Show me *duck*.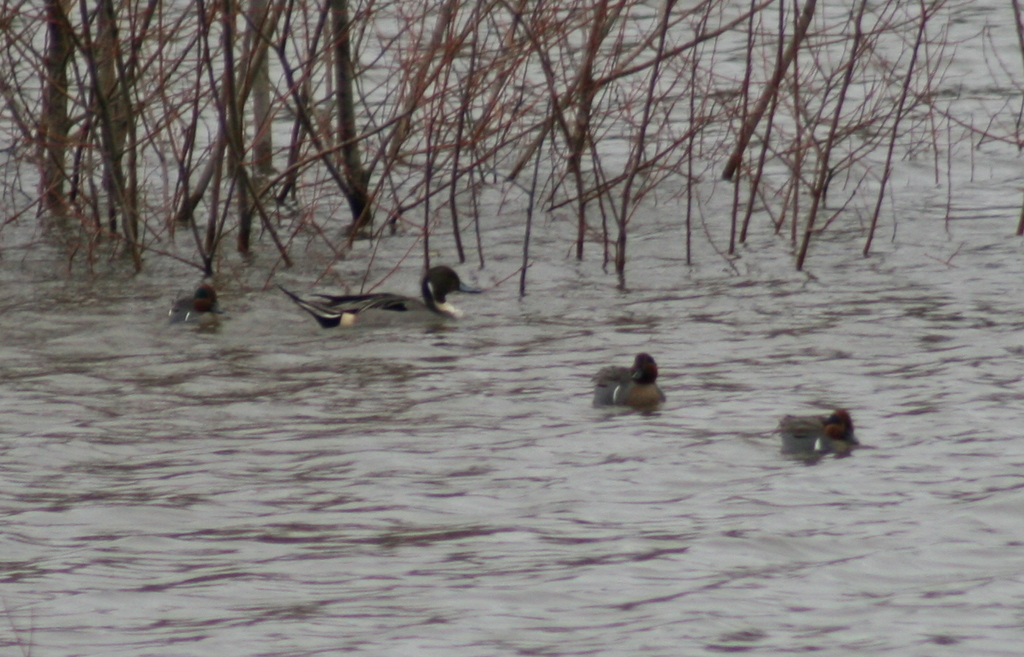
*duck* is here: <bbox>603, 348, 680, 420</bbox>.
